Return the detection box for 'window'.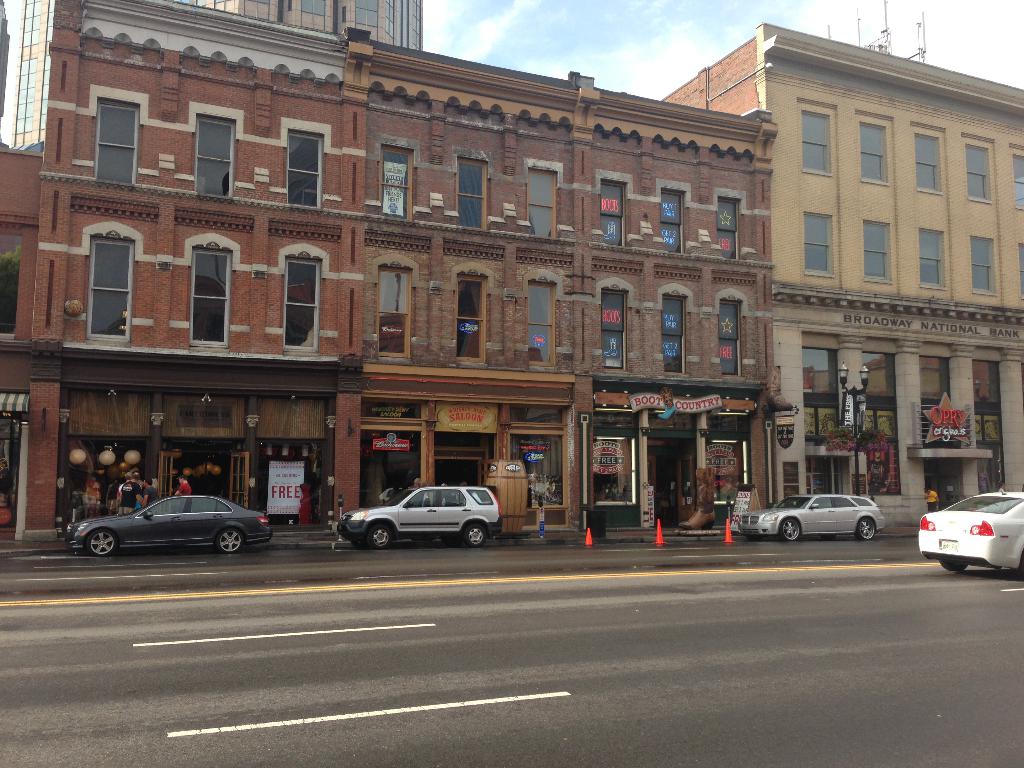
186/102/244/207.
